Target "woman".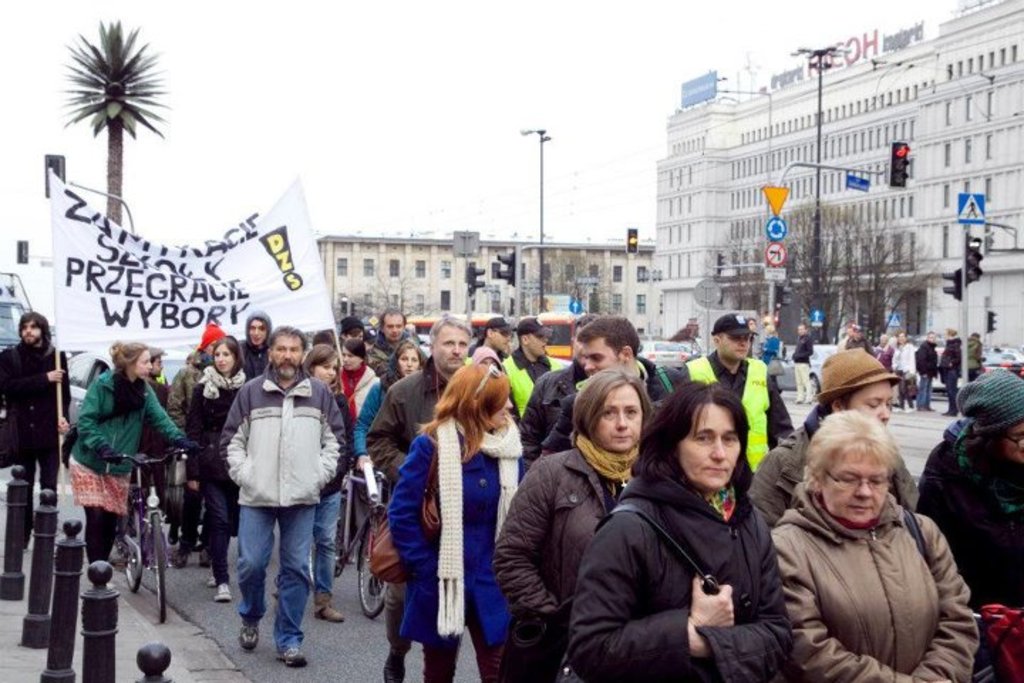
Target region: BBox(58, 339, 205, 588).
